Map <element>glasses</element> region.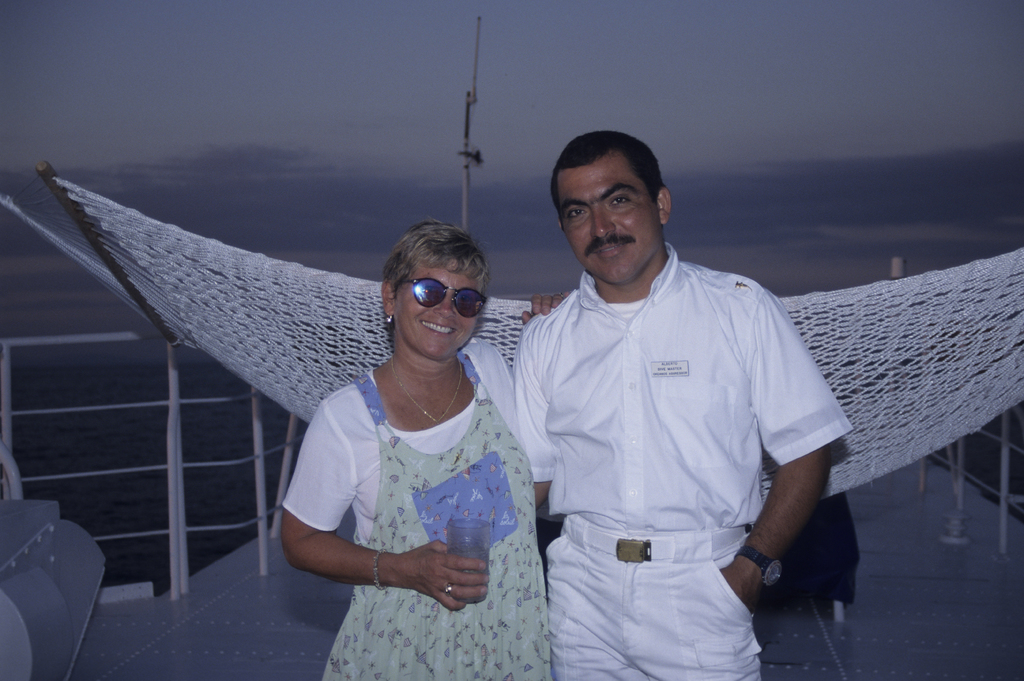
Mapped to {"x1": 388, "y1": 277, "x2": 488, "y2": 321}.
